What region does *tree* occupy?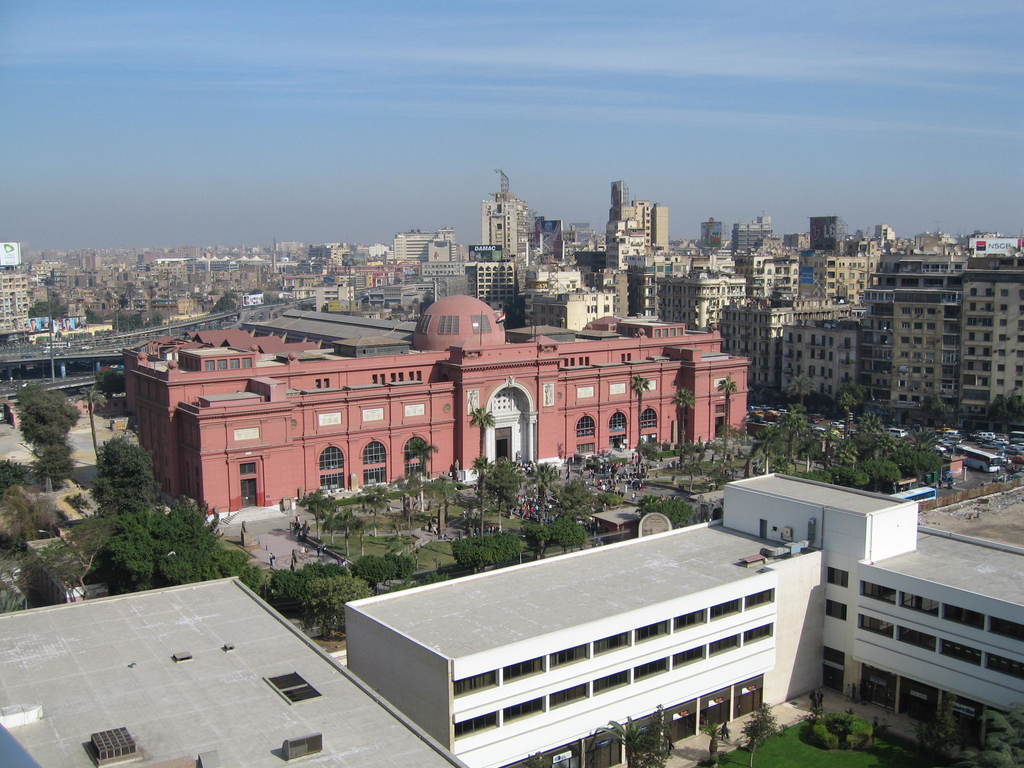
(left=210, top=295, right=234, bottom=311).
